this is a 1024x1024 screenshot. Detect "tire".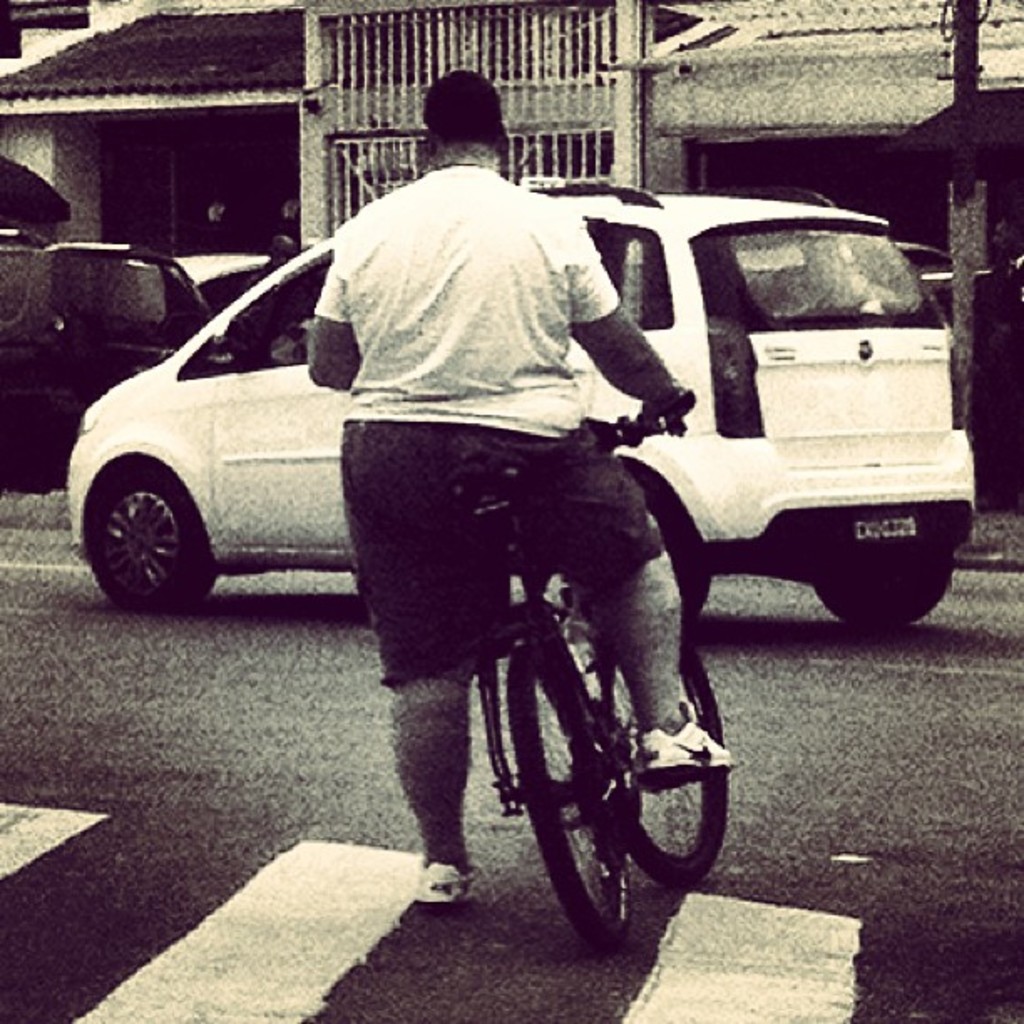
[left=591, top=632, right=735, bottom=895].
